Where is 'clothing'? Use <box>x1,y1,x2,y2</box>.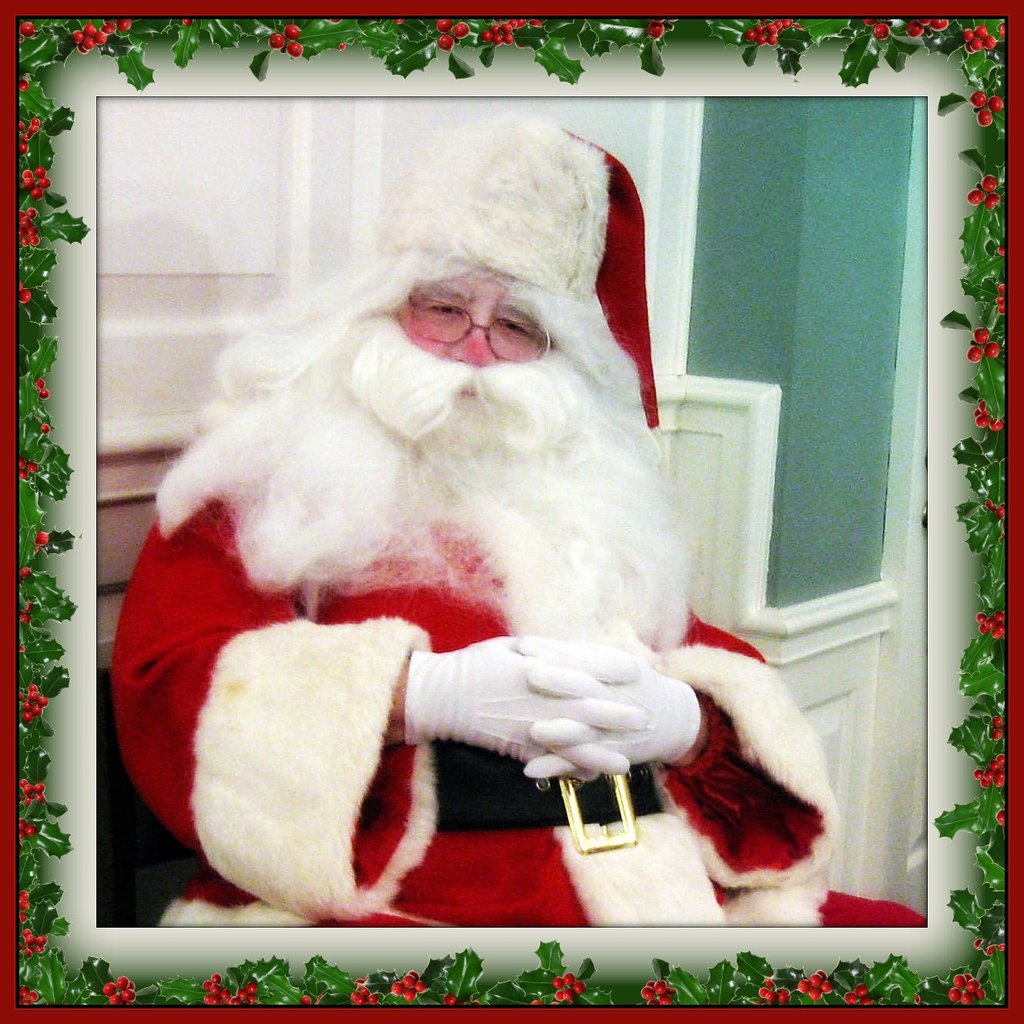
<box>95,201,783,899</box>.
